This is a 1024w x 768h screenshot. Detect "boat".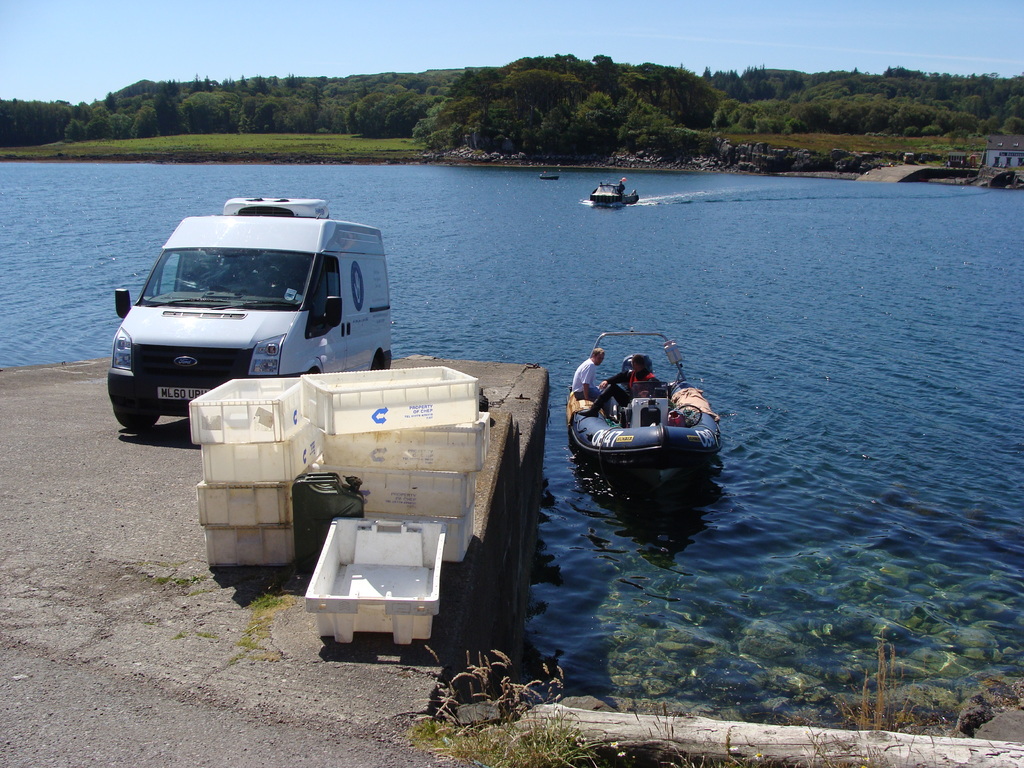
{"x1": 584, "y1": 180, "x2": 636, "y2": 207}.
